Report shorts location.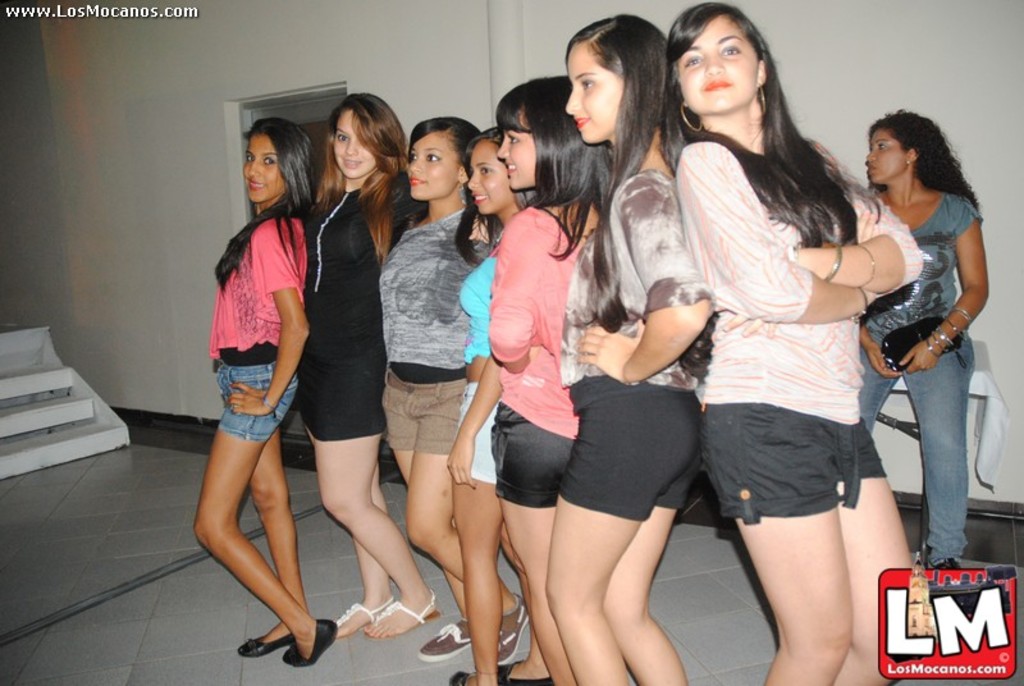
Report: rect(712, 393, 890, 534).
